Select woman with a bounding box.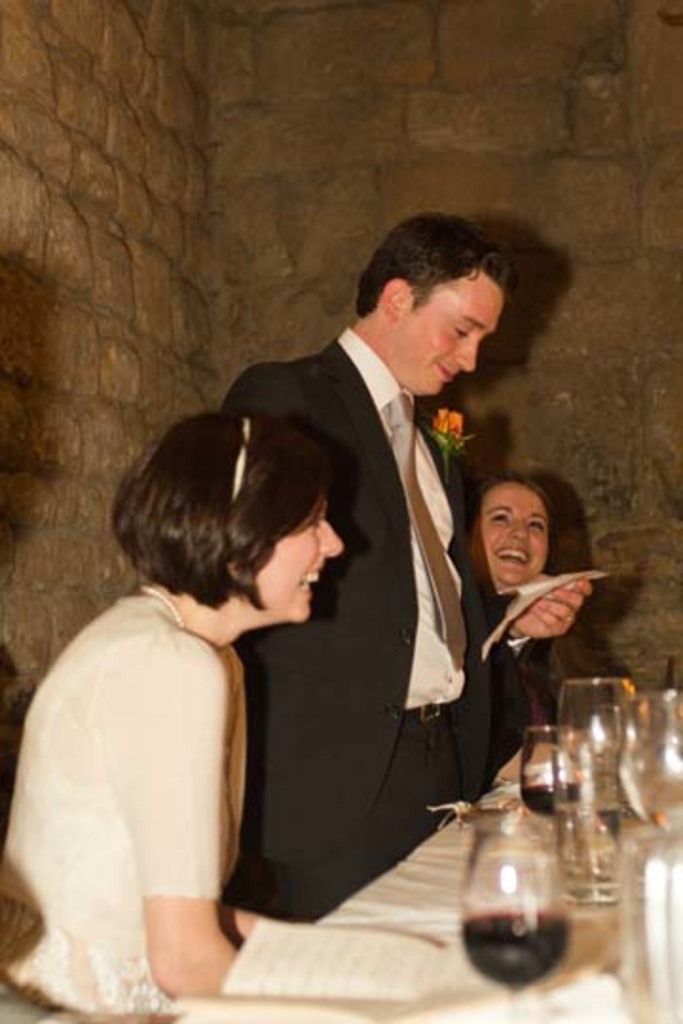
left=2, top=358, right=317, bottom=1023.
